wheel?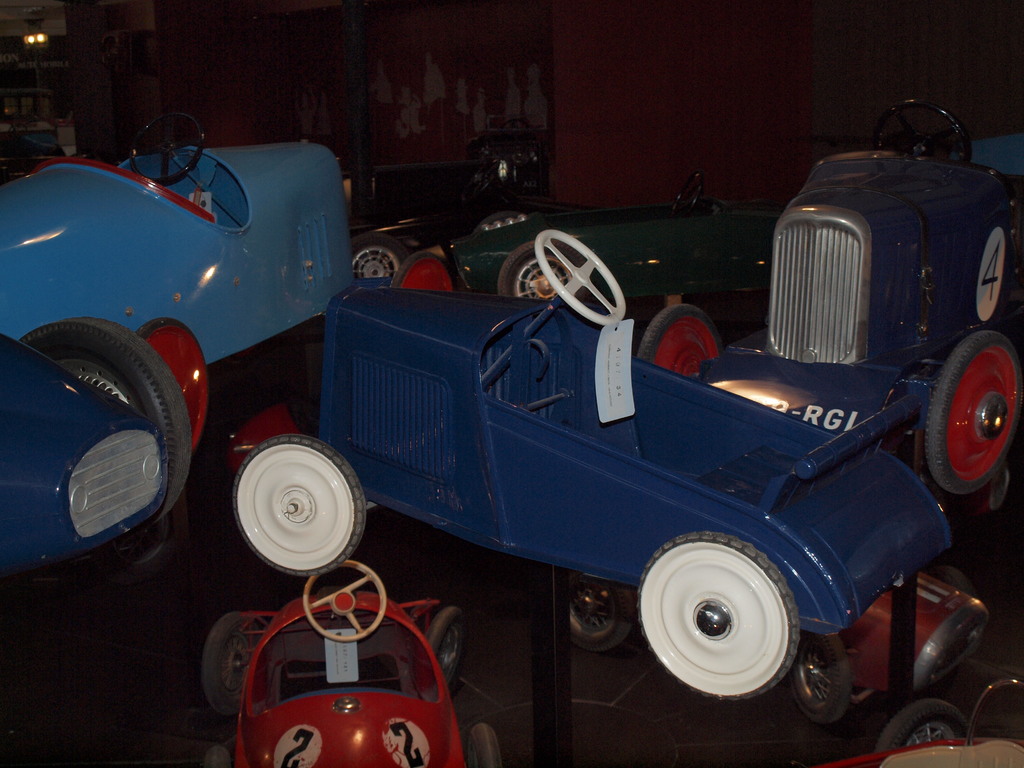
BBox(499, 243, 606, 305)
